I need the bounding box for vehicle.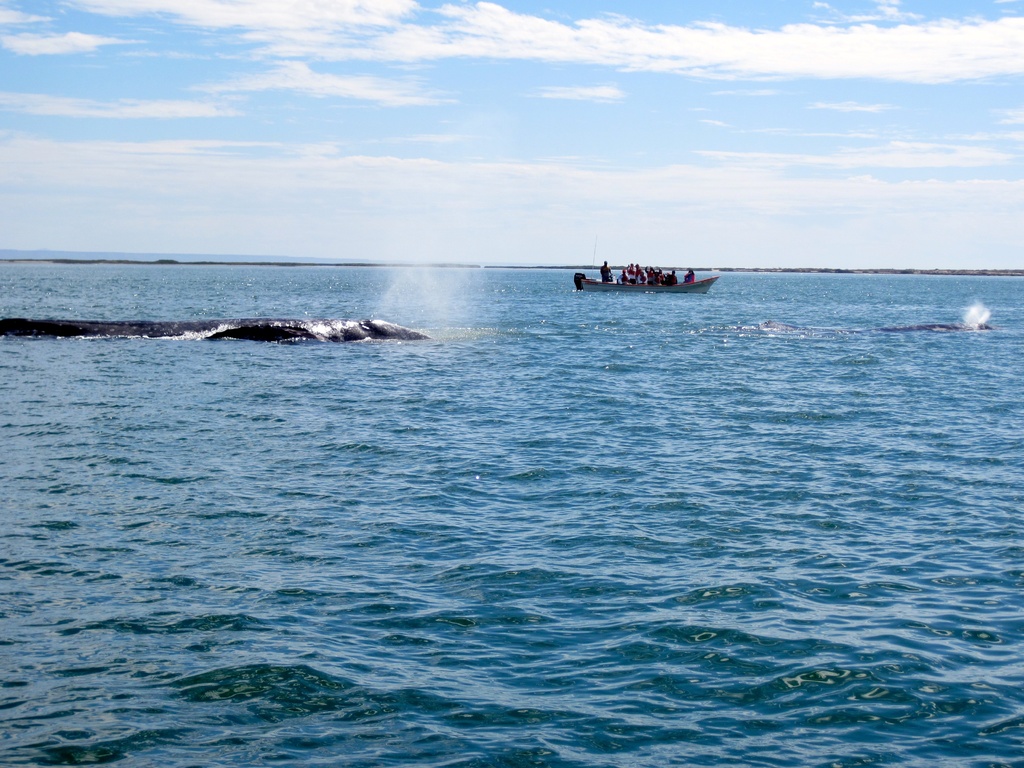
Here it is: Rect(572, 255, 724, 303).
